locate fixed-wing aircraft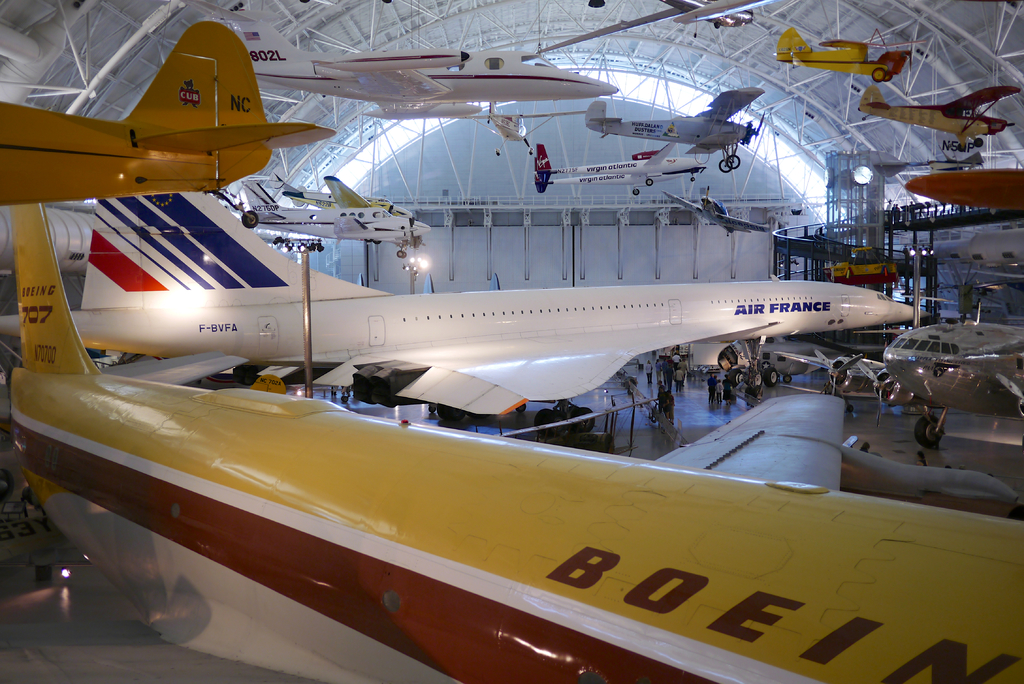
<bbox>232, 15, 620, 122</bbox>
